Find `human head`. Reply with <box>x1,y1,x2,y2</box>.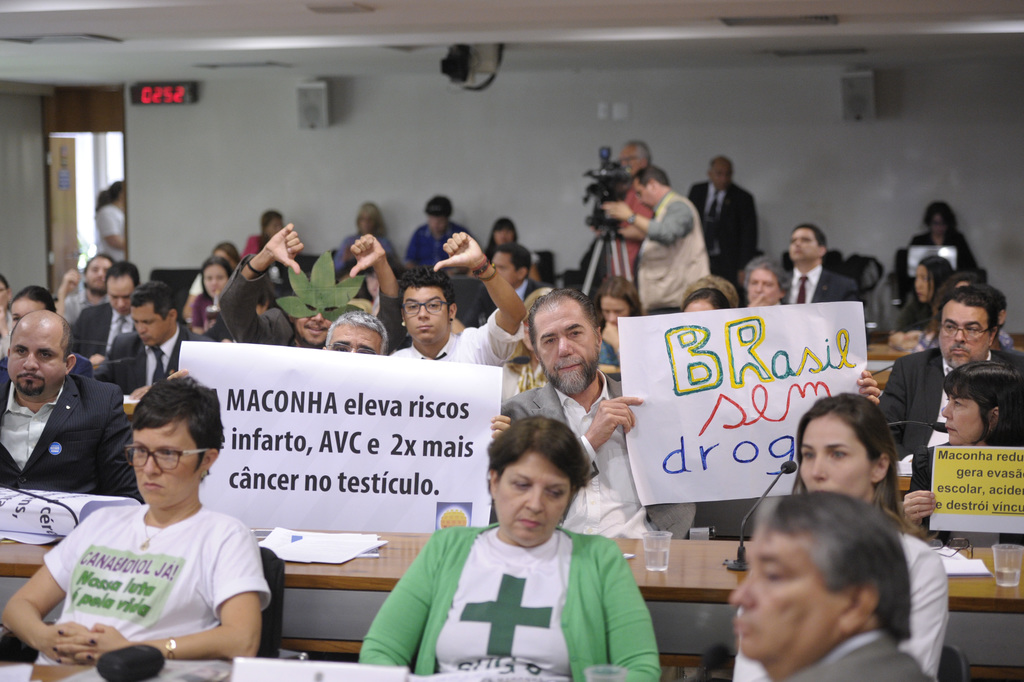
<box>127,283,179,347</box>.
